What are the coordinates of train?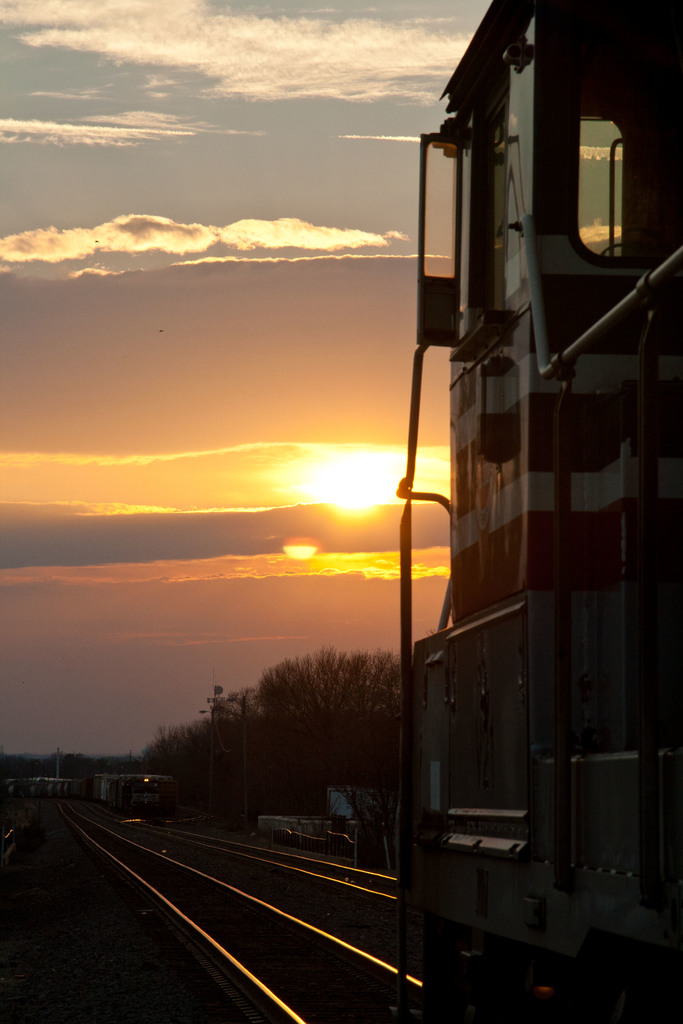
pyautogui.locateOnScreen(393, 0, 682, 1023).
